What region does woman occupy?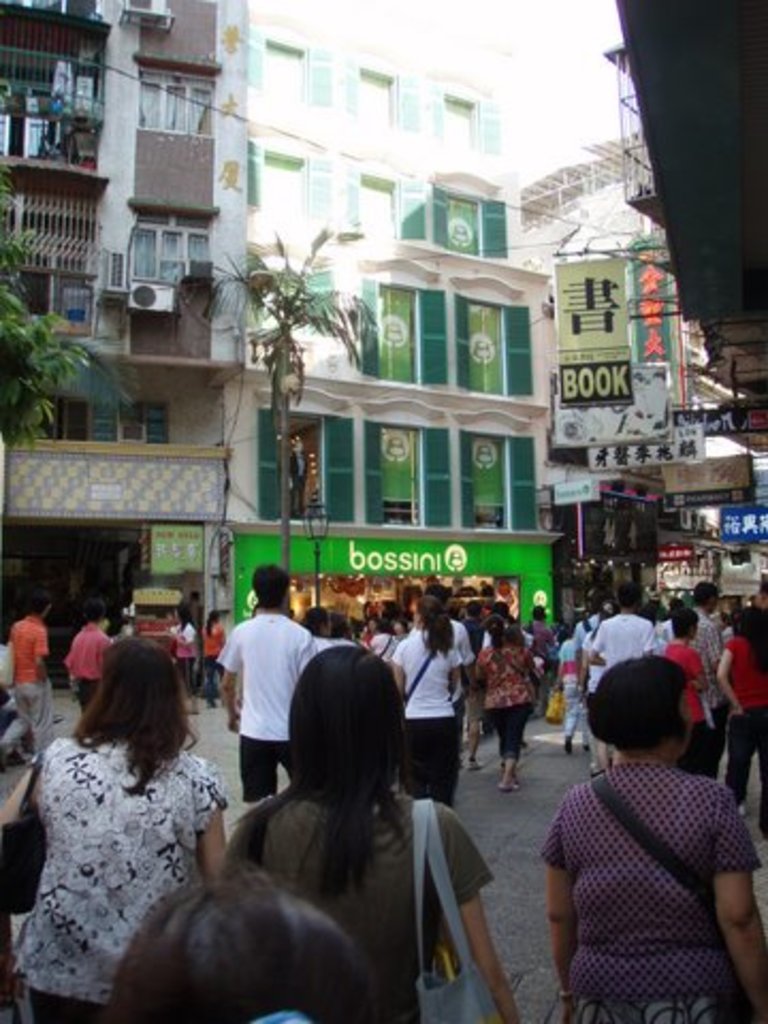
bbox=[544, 657, 766, 1022].
